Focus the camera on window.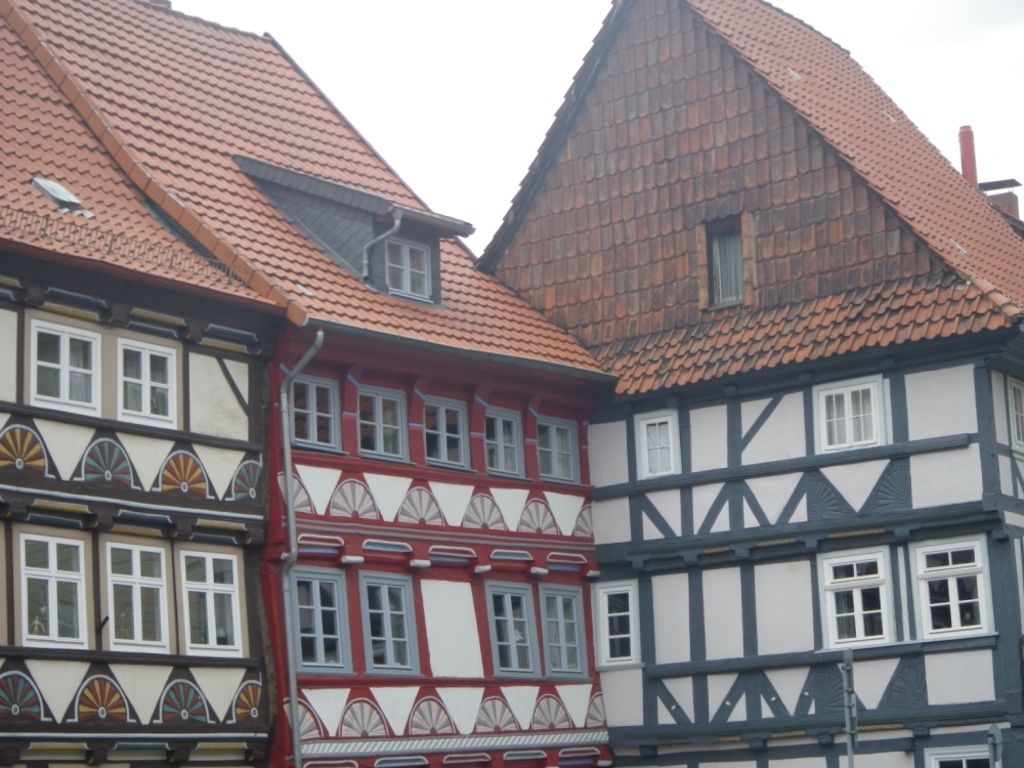
Focus region: crop(823, 388, 878, 446).
